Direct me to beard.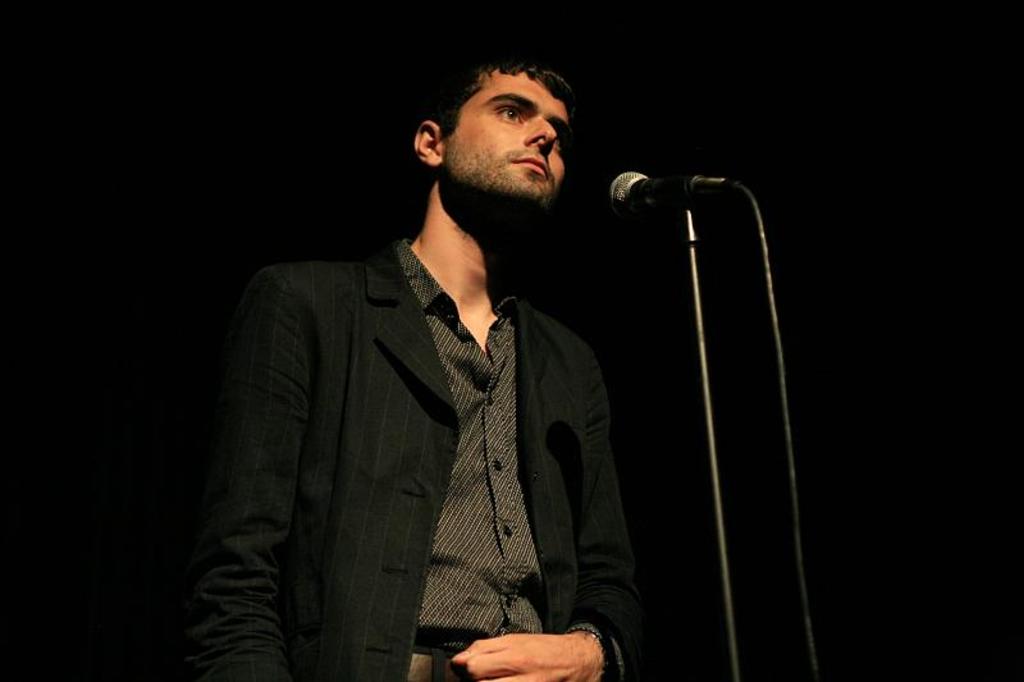
Direction: (444,100,581,246).
